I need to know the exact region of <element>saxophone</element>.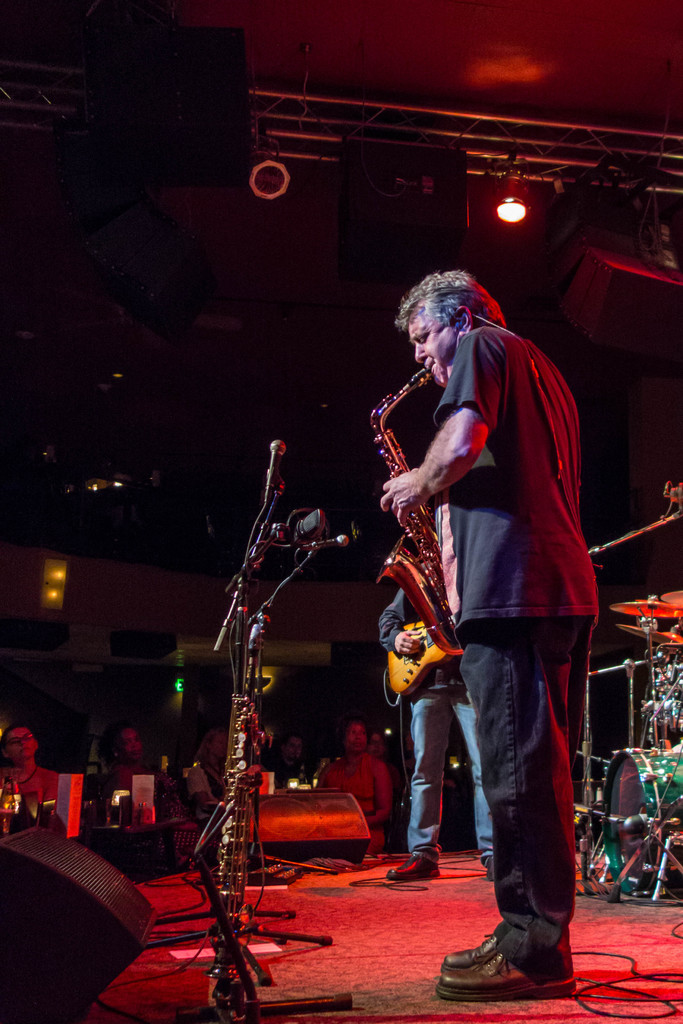
Region: pyautogui.locateOnScreen(372, 361, 470, 659).
